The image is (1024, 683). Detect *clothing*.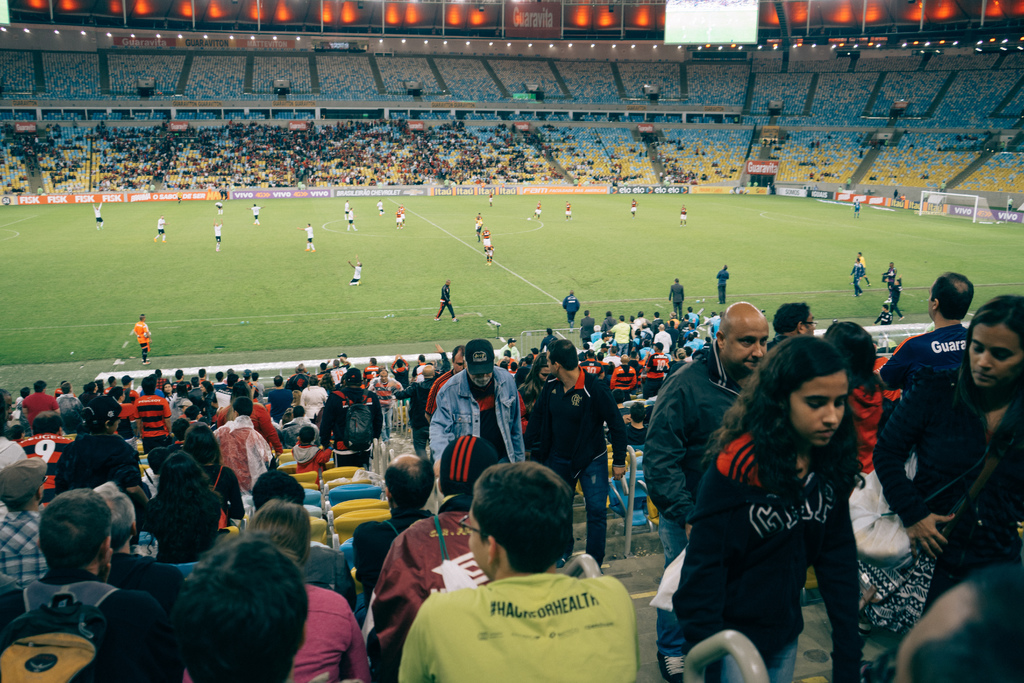
Detection: detection(211, 394, 279, 439).
